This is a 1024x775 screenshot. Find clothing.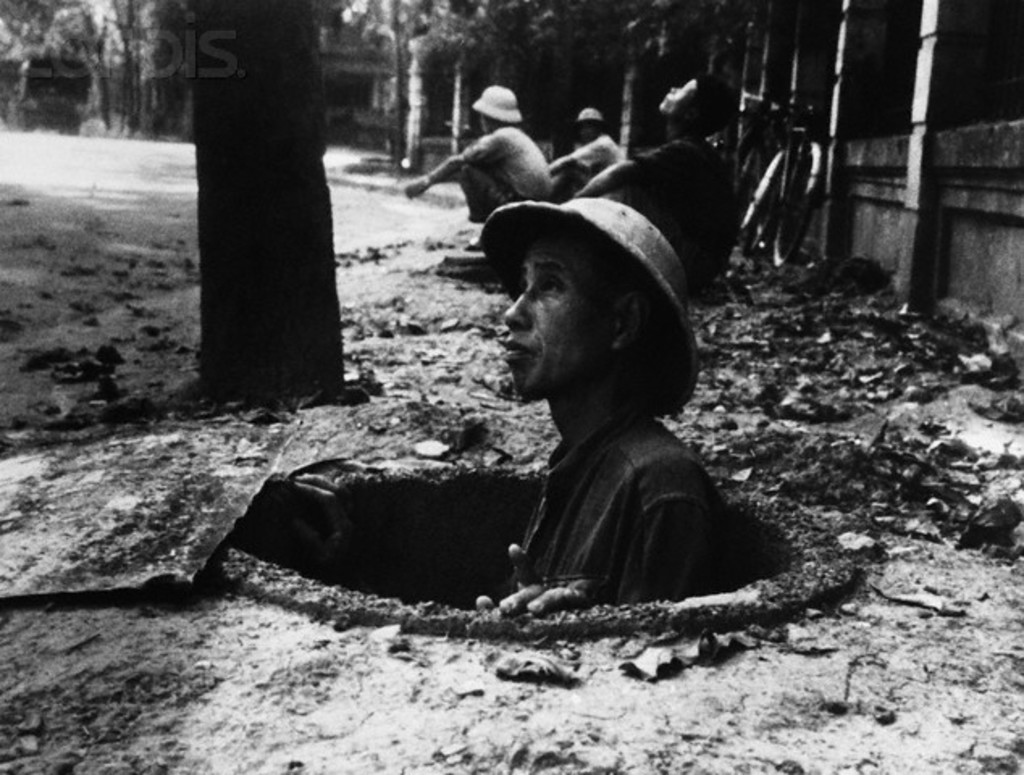
Bounding box: locate(459, 126, 557, 224).
